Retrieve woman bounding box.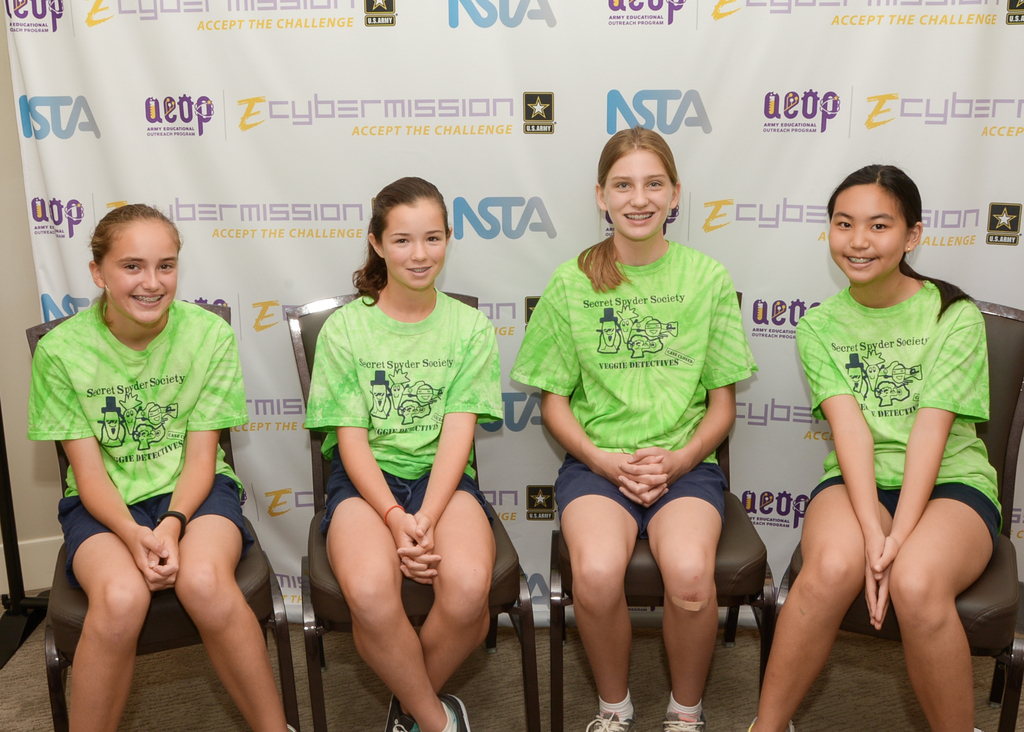
Bounding box: Rect(20, 202, 291, 731).
